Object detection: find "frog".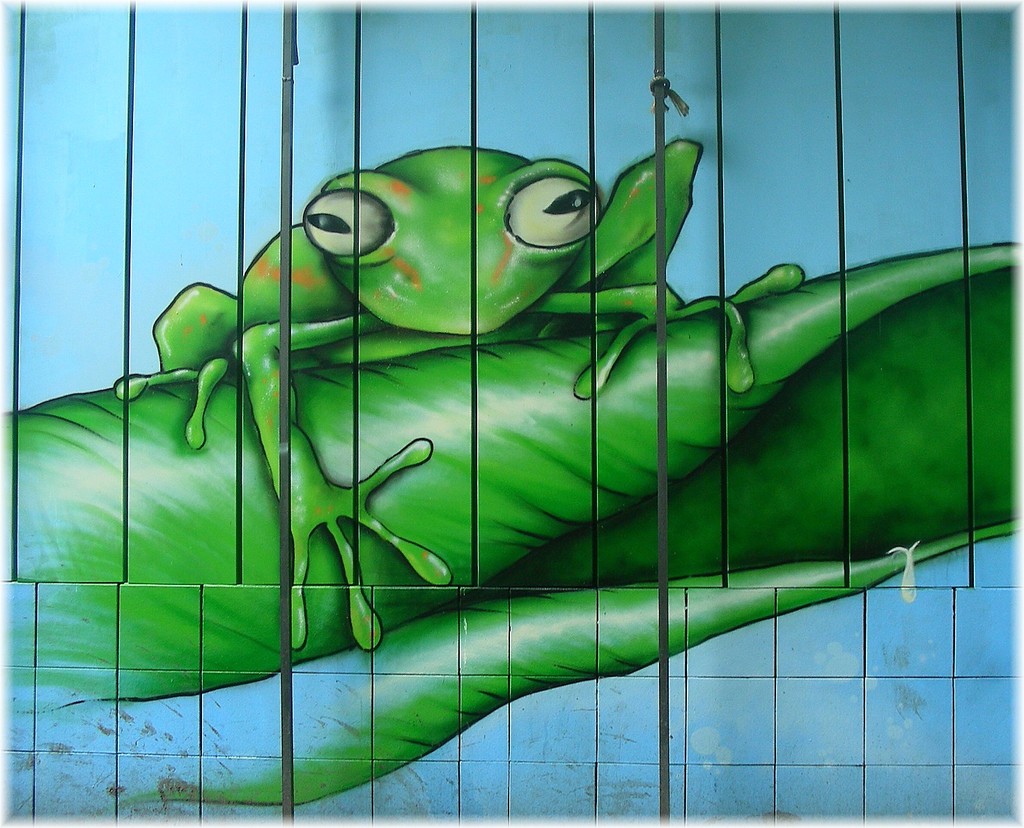
114, 140, 806, 653.
